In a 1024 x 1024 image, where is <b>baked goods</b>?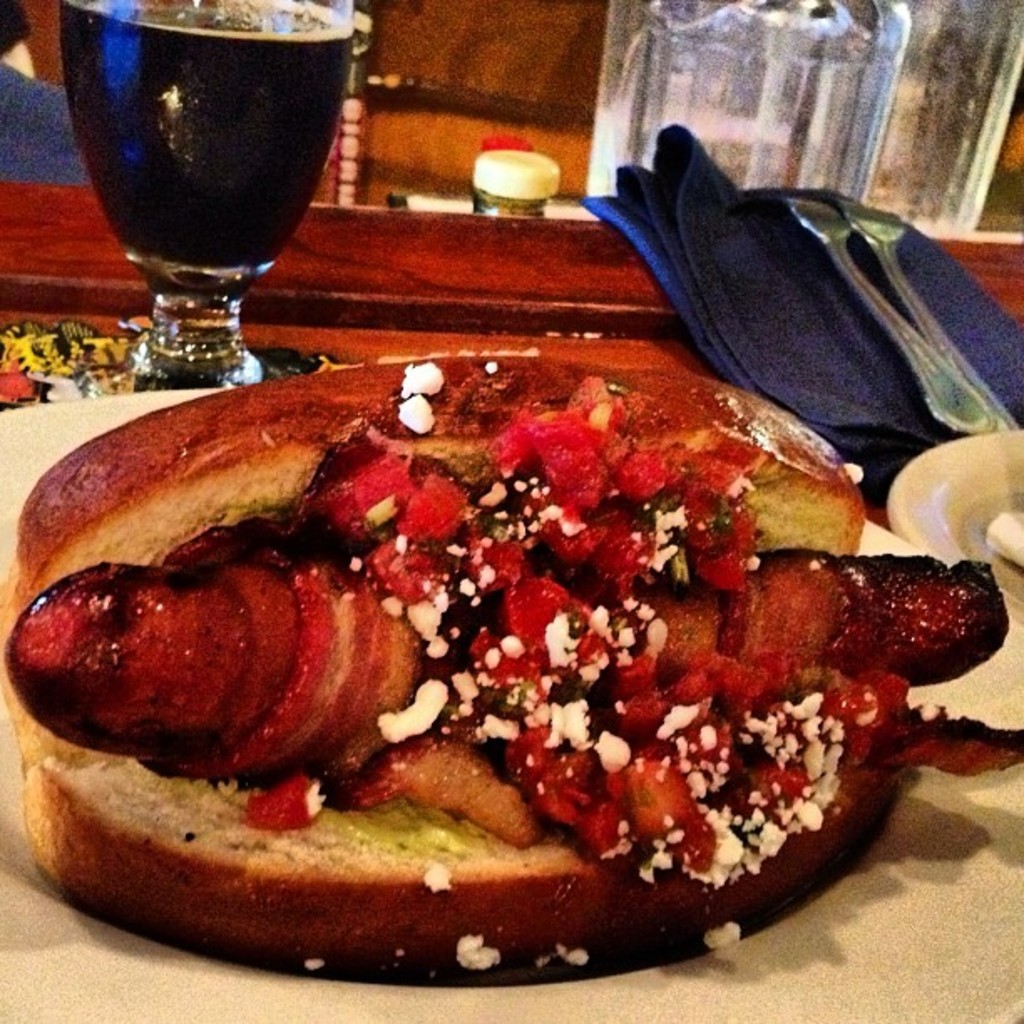
2:398:872:977.
